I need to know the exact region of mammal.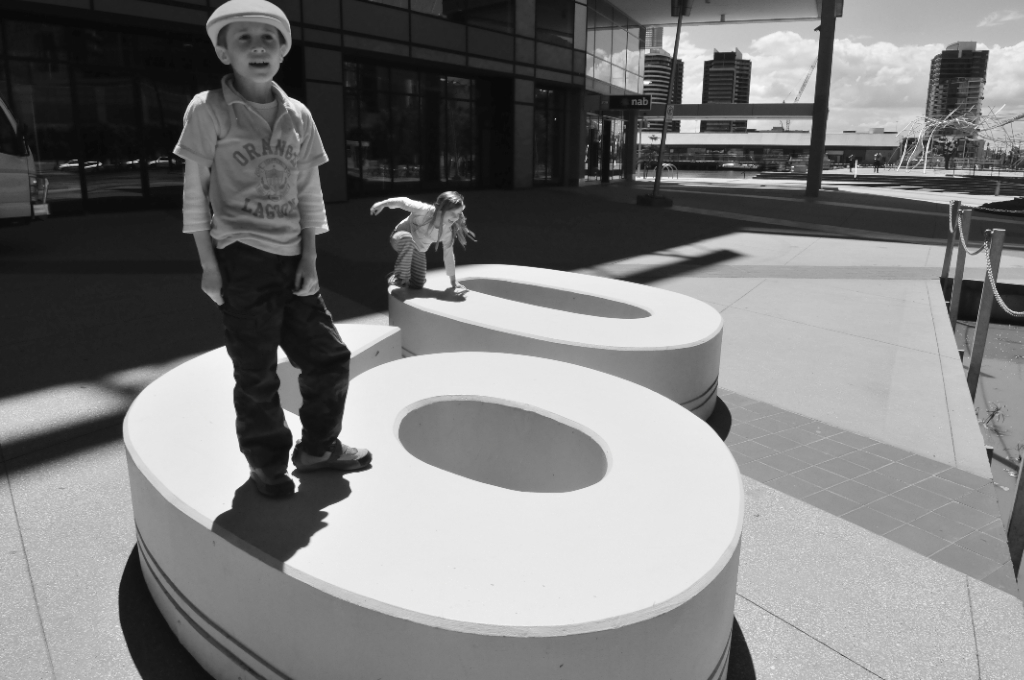
Region: [left=152, top=19, right=373, bottom=533].
